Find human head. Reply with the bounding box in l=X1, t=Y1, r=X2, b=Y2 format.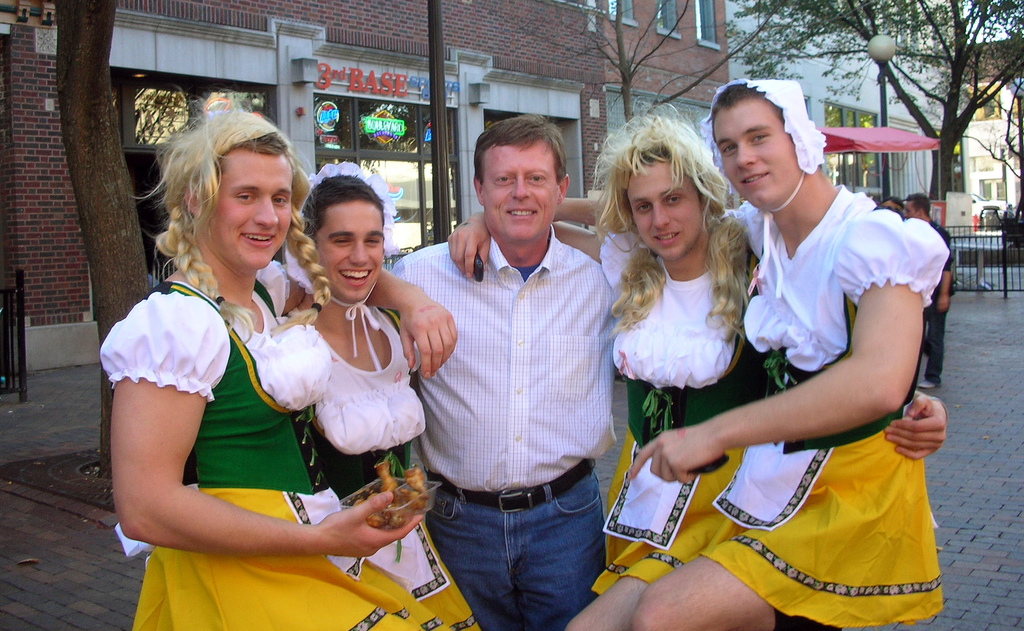
l=154, t=99, r=298, b=271.
